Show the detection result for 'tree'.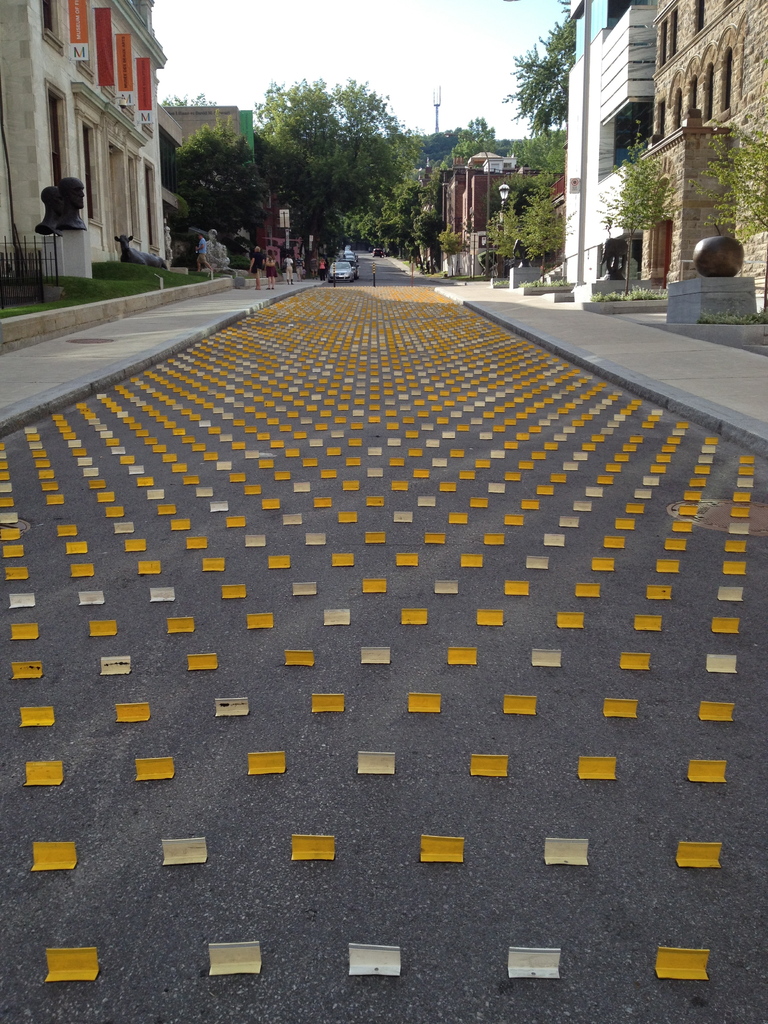
box(449, 111, 505, 157).
